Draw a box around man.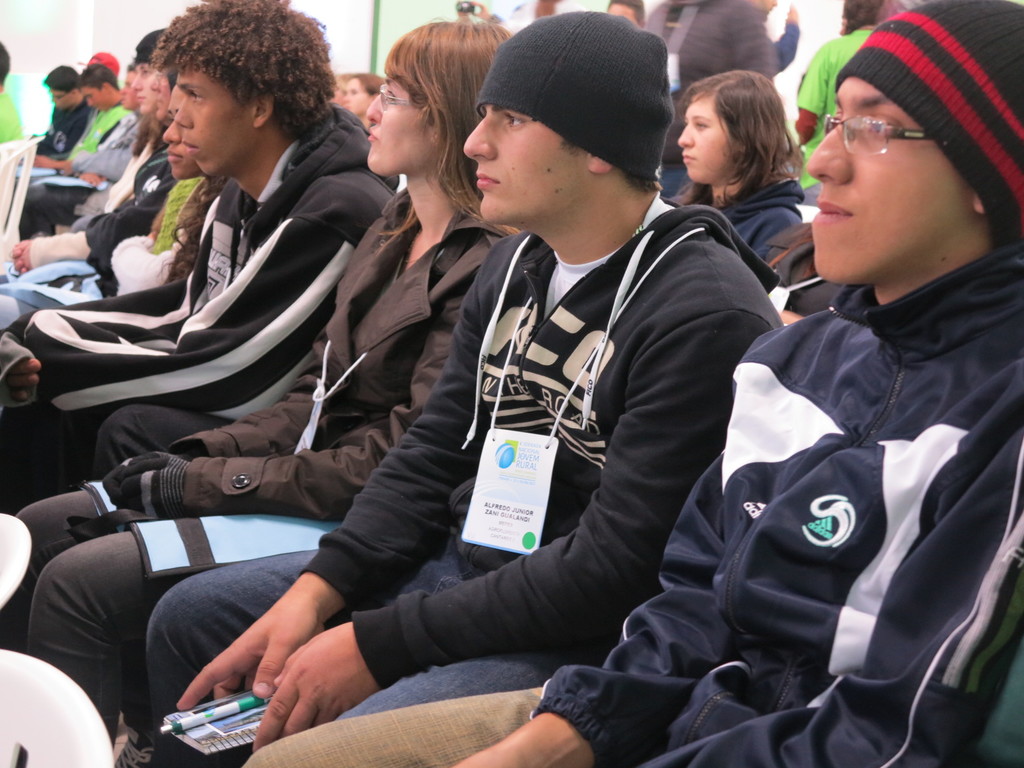
(left=0, top=0, right=396, bottom=751).
